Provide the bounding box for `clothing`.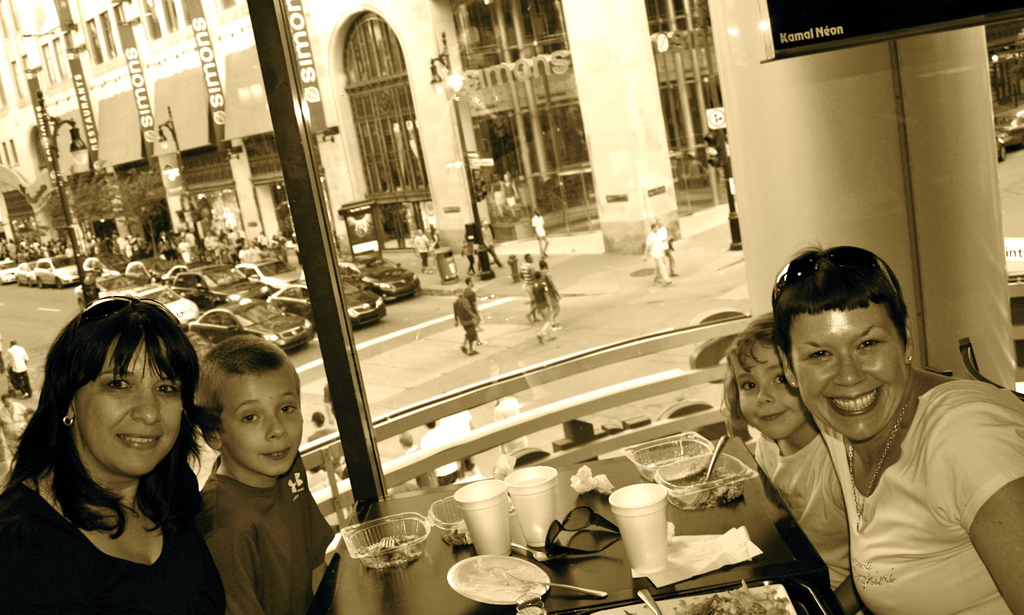
0:482:223:614.
